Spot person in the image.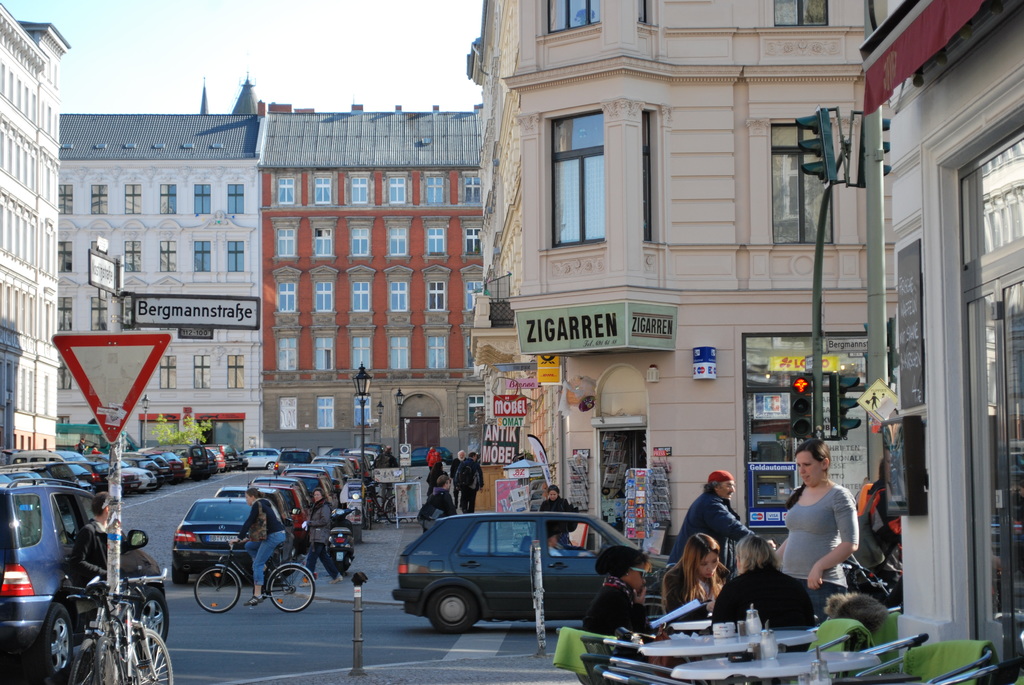
person found at bbox(783, 444, 867, 631).
